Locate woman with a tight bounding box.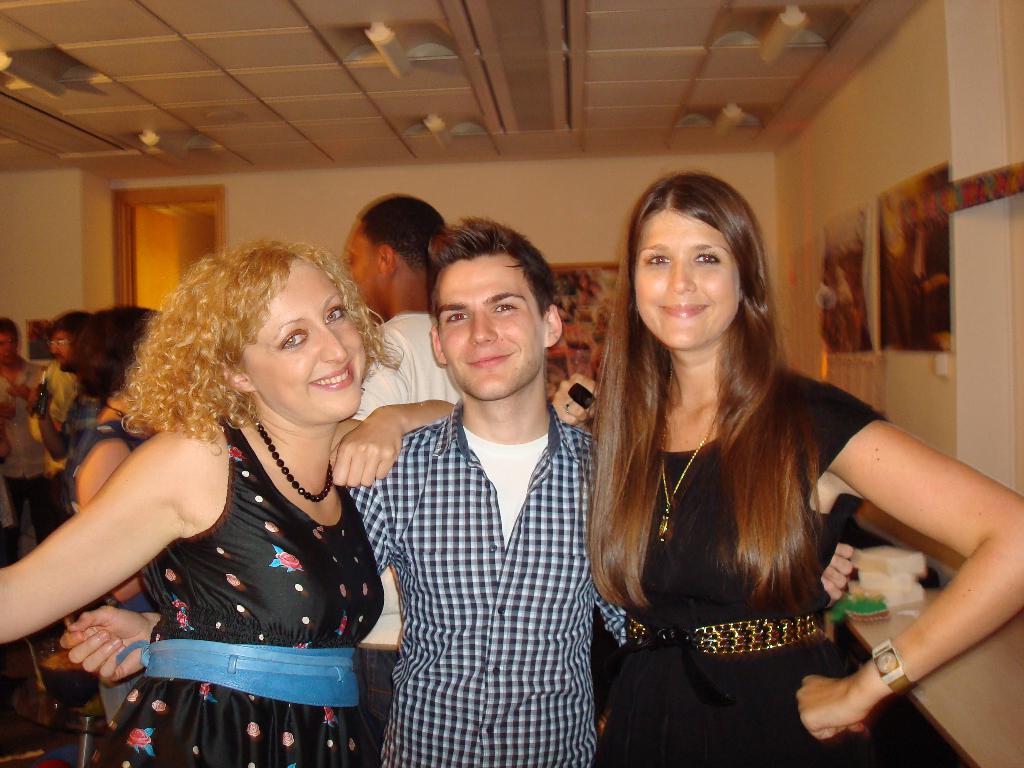
<region>63, 301, 174, 733</region>.
